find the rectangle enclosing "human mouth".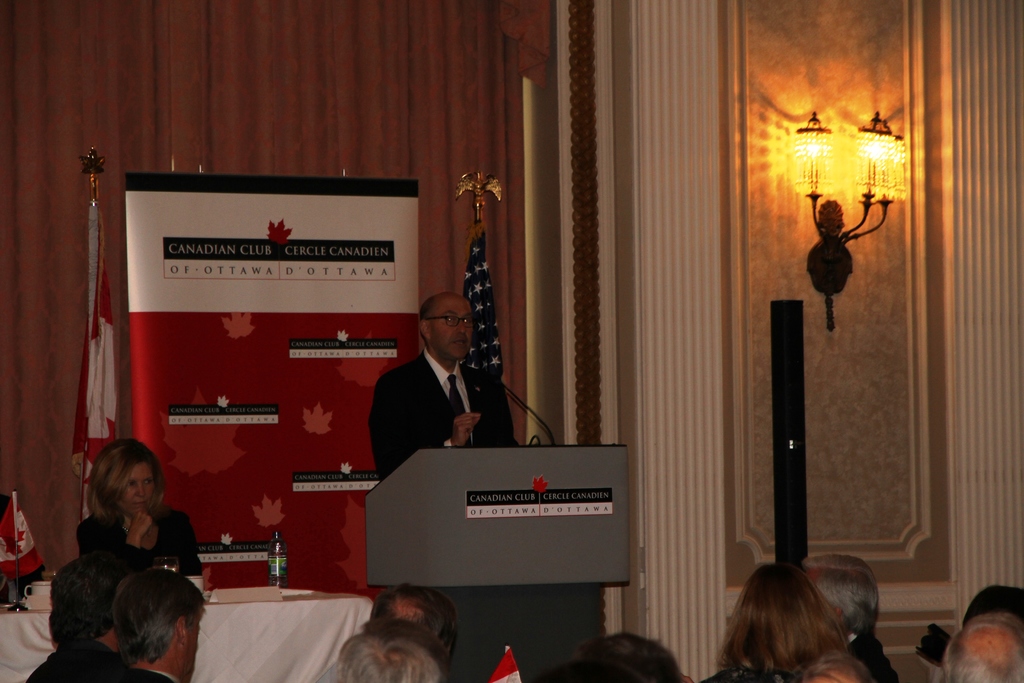
[left=133, top=500, right=145, bottom=506].
